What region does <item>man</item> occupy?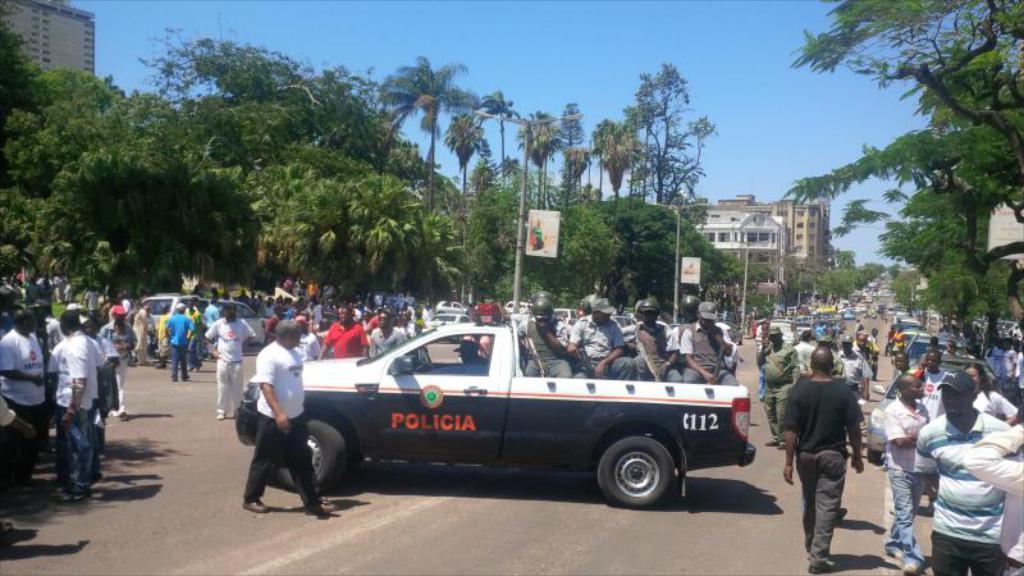
(left=56, top=311, right=97, bottom=503).
